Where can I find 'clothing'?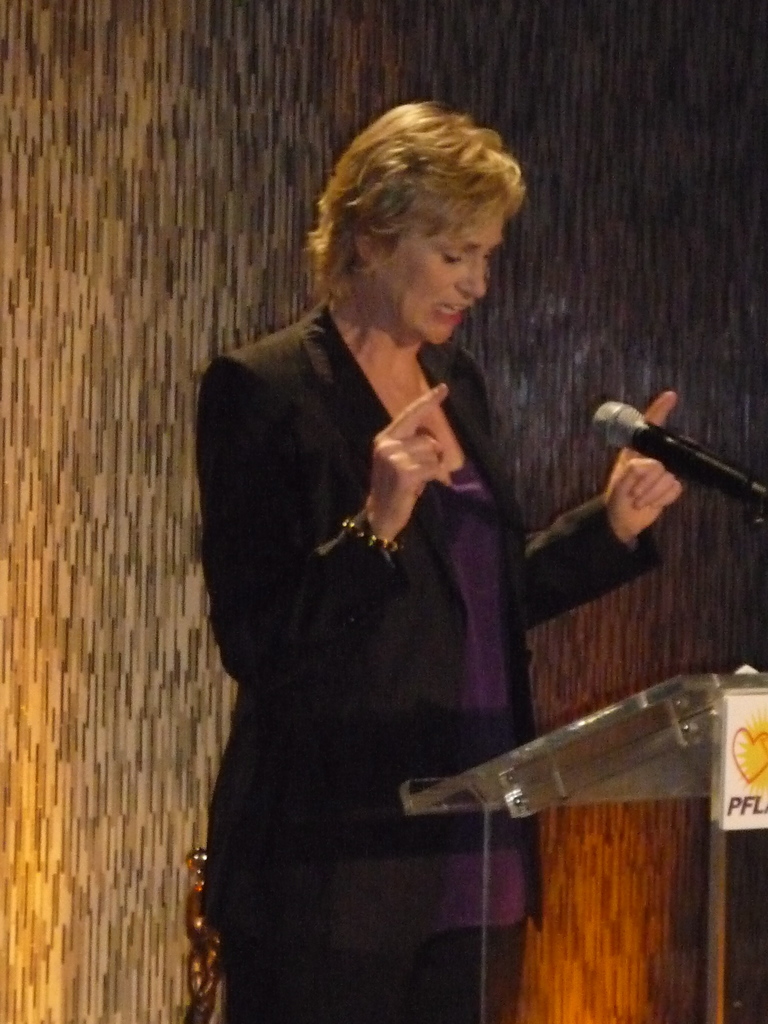
You can find it at [198,238,563,967].
